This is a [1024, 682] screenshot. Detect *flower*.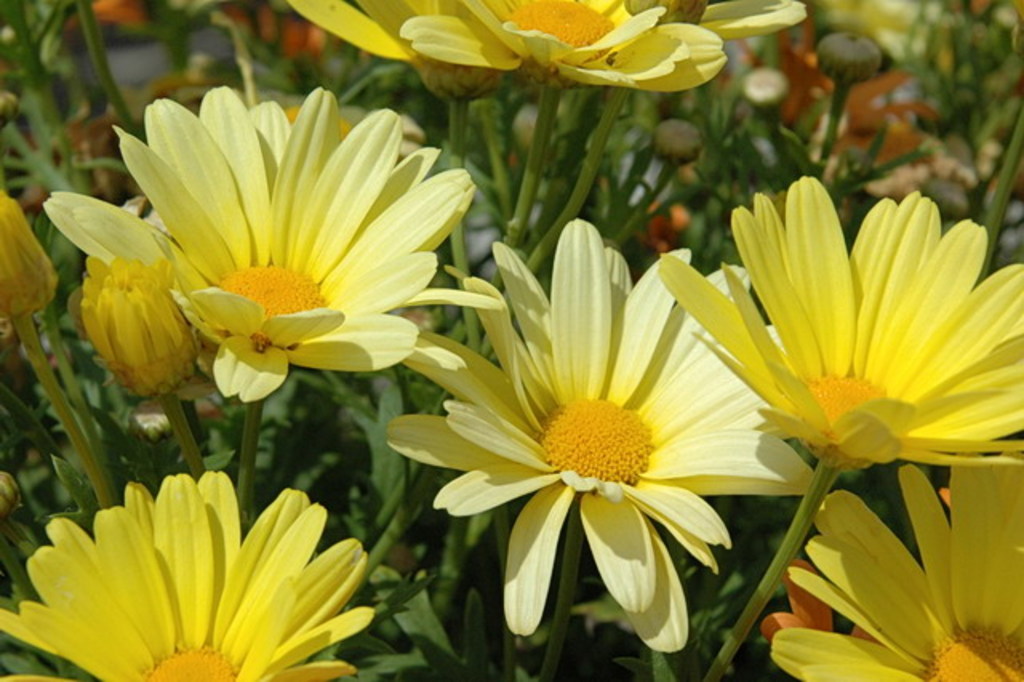
left=72, top=83, right=483, bottom=415.
